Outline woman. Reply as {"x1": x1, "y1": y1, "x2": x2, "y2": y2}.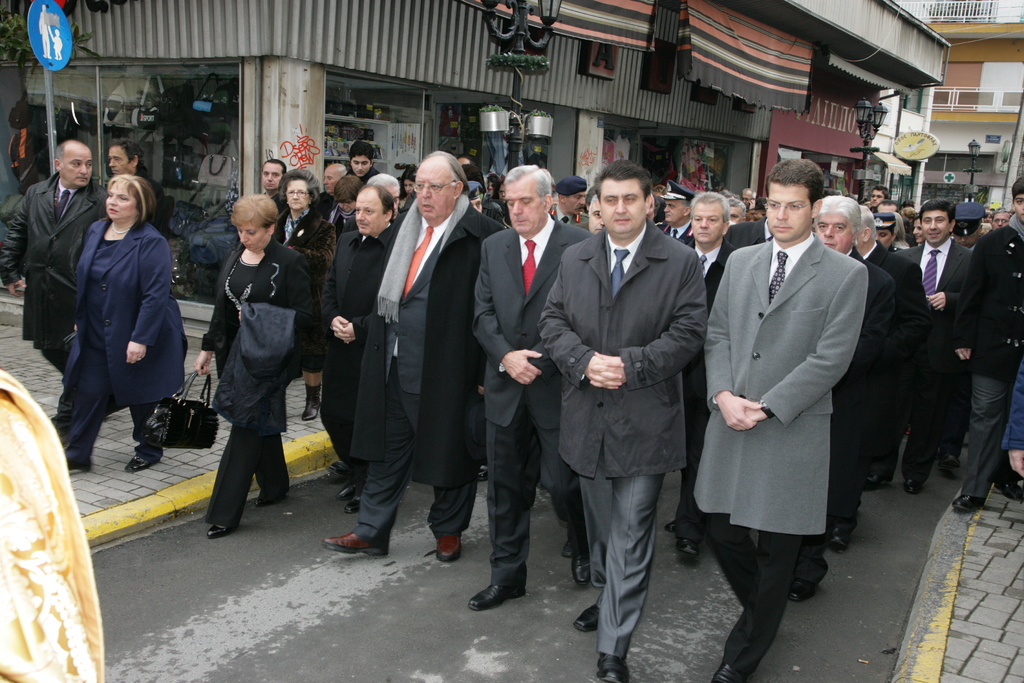
{"x1": 274, "y1": 166, "x2": 337, "y2": 418}.
